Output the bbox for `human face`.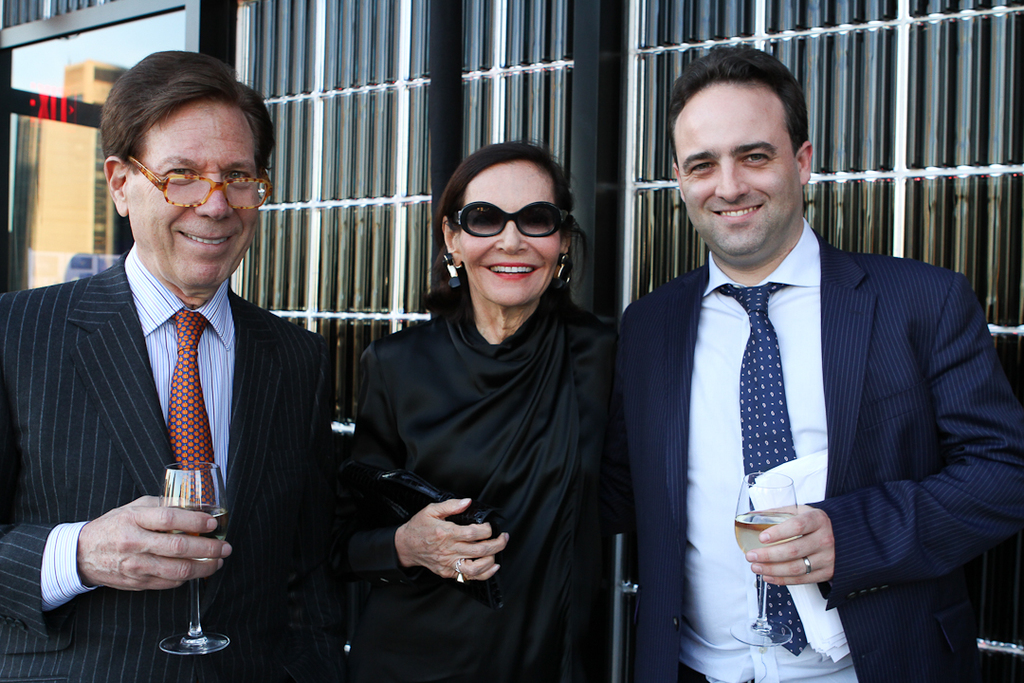
[668,83,802,256].
